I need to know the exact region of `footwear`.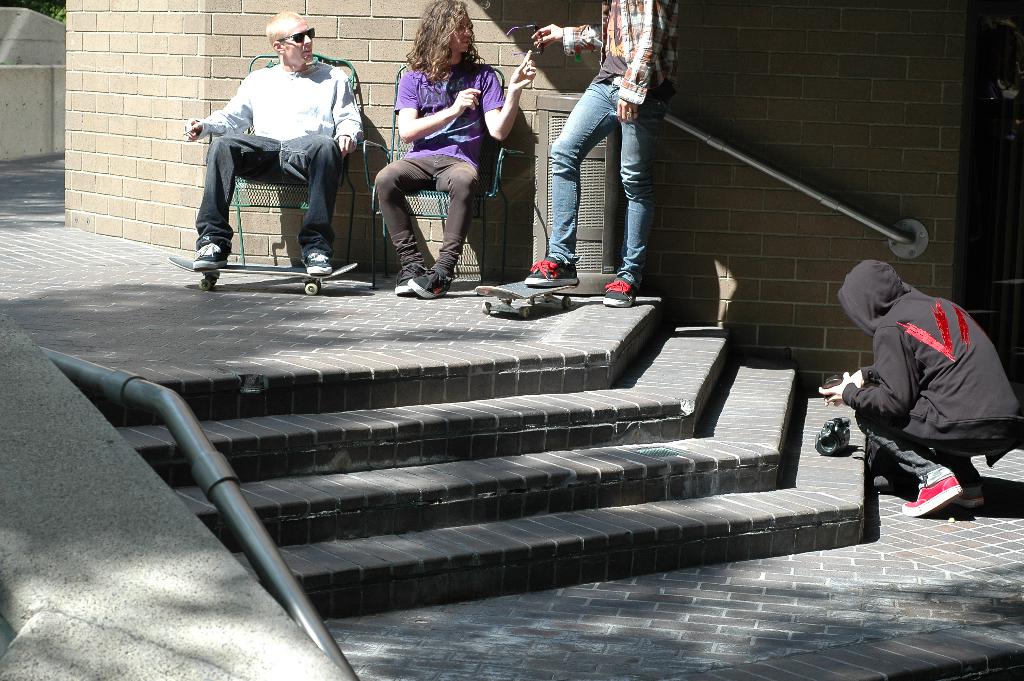
Region: [959,496,986,513].
